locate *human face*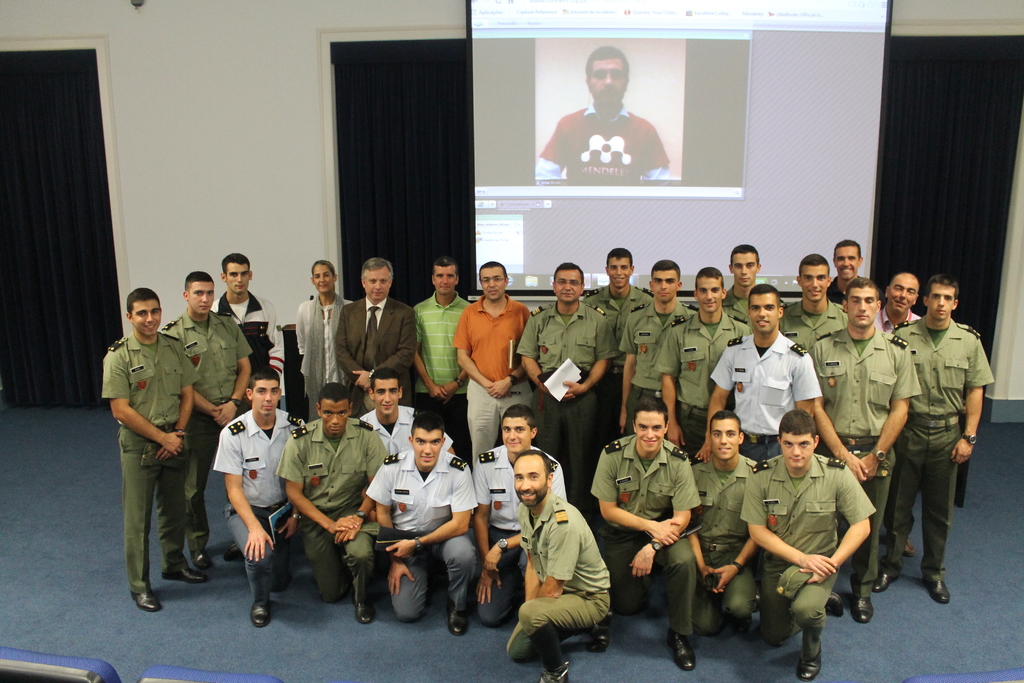
left=585, top=56, right=624, bottom=107
